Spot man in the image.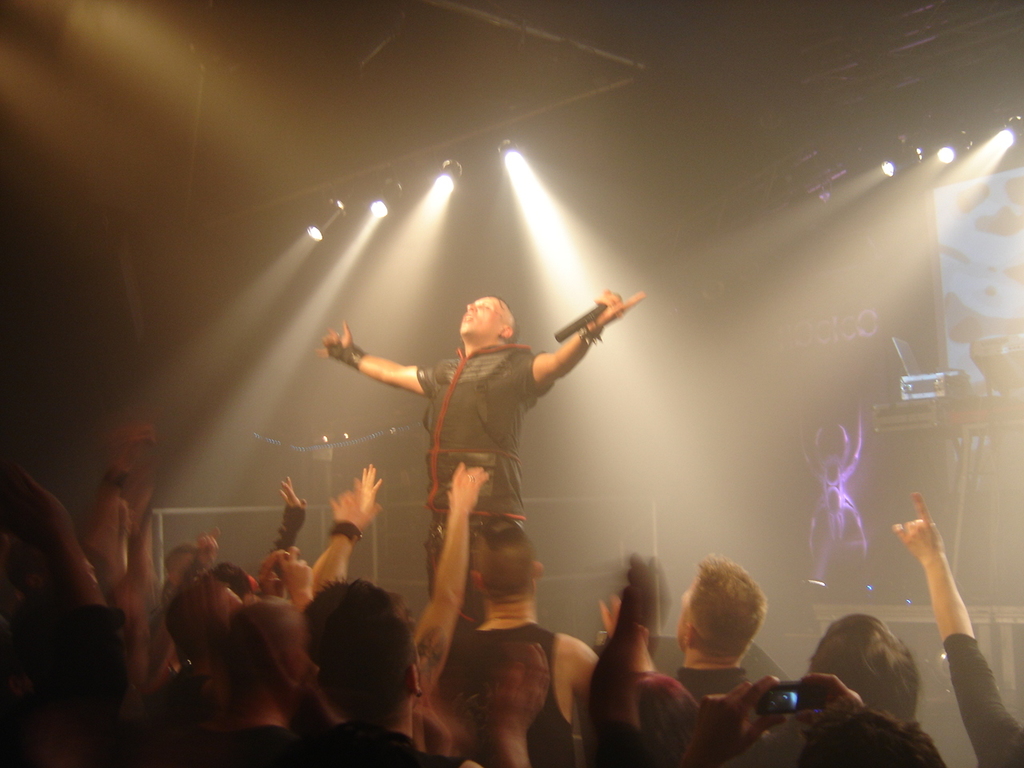
man found at 333,266,629,699.
